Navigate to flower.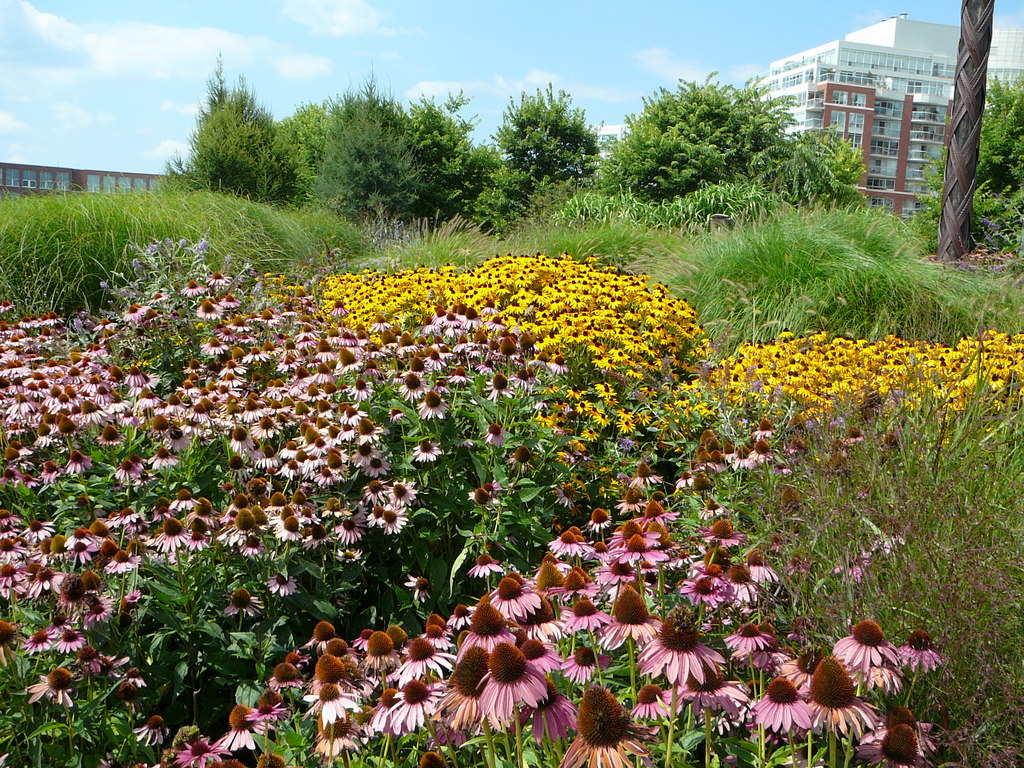
Navigation target: l=567, t=598, r=612, b=636.
